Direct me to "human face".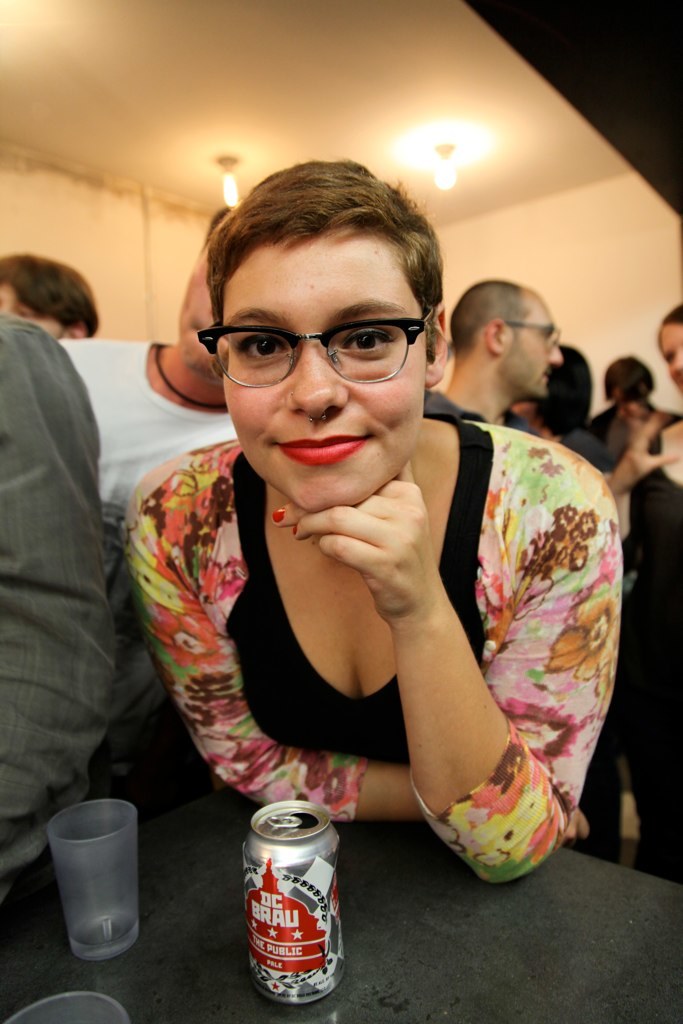
Direction: x1=658, y1=322, x2=682, y2=391.
